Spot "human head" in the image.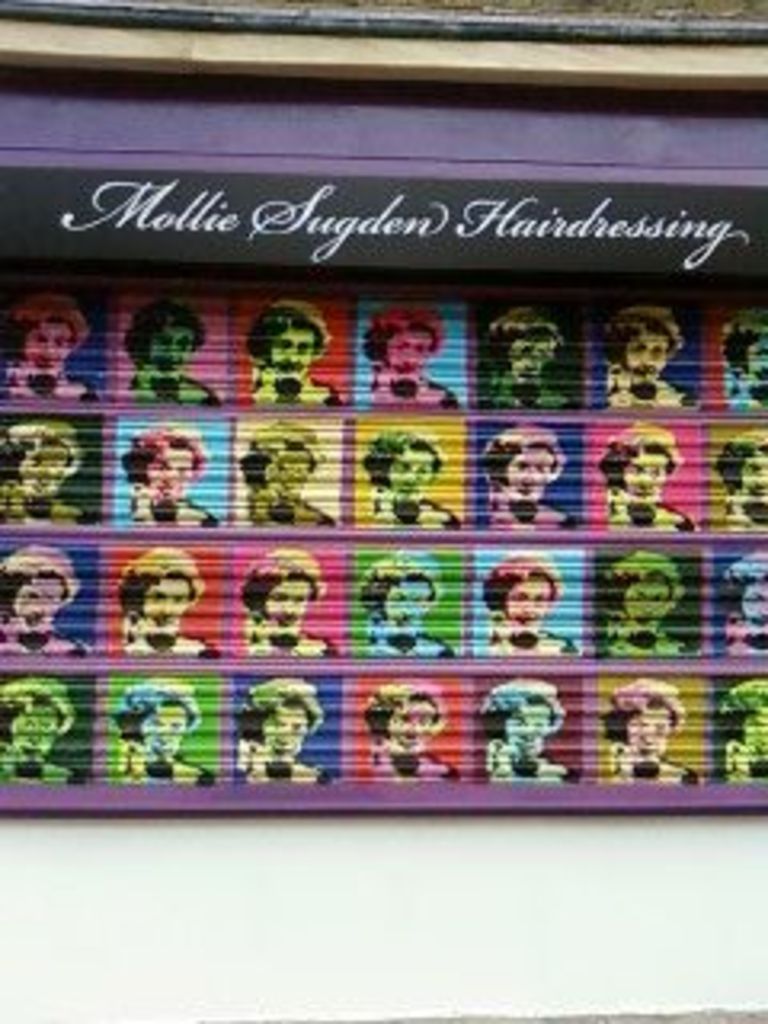
"human head" found at <bbox>362, 688, 448, 752</bbox>.
